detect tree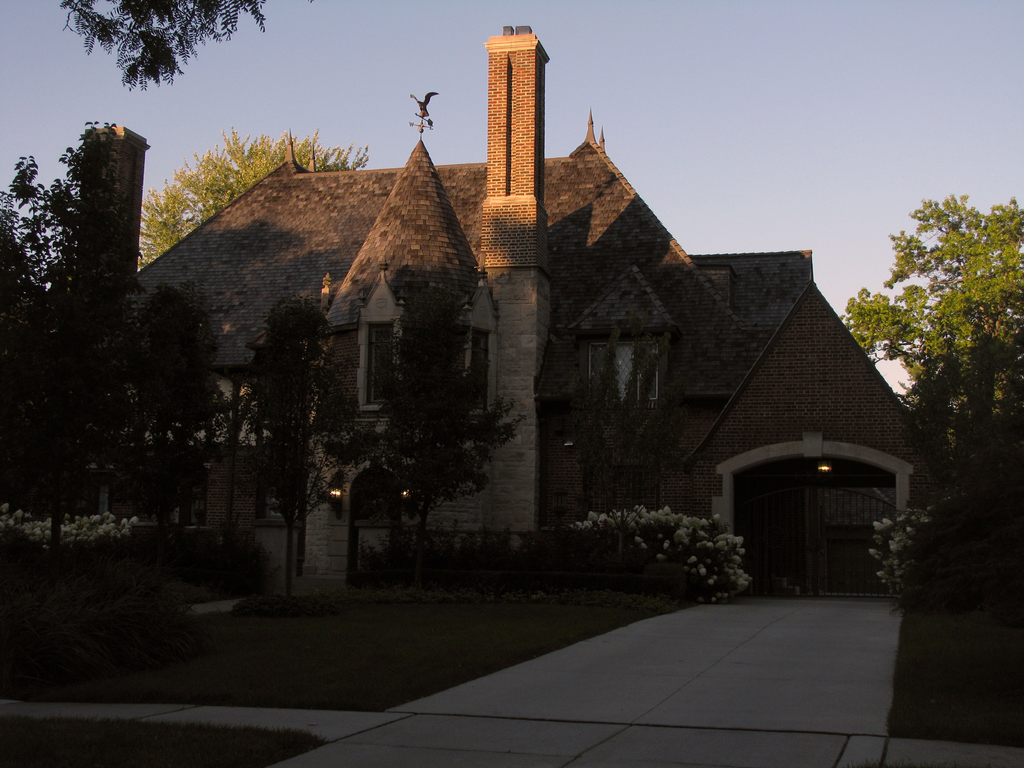
rect(234, 296, 347, 604)
